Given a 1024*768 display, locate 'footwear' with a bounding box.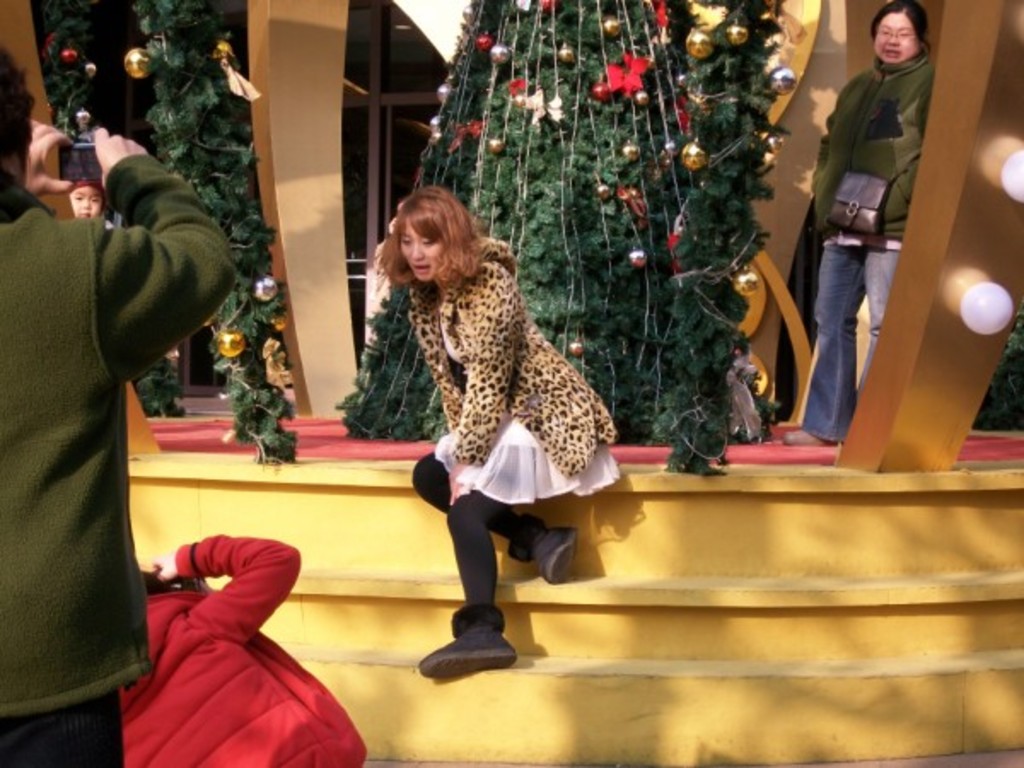
Located: left=778, top=428, right=819, bottom=445.
